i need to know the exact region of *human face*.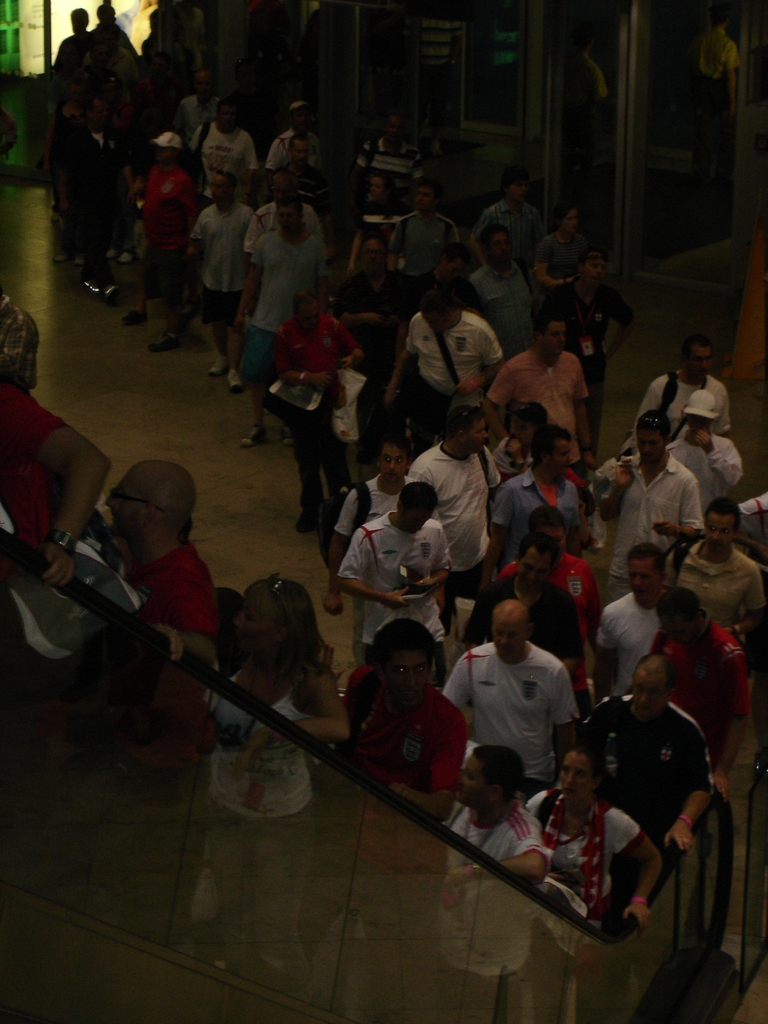
Region: (x1=380, y1=452, x2=406, y2=483).
